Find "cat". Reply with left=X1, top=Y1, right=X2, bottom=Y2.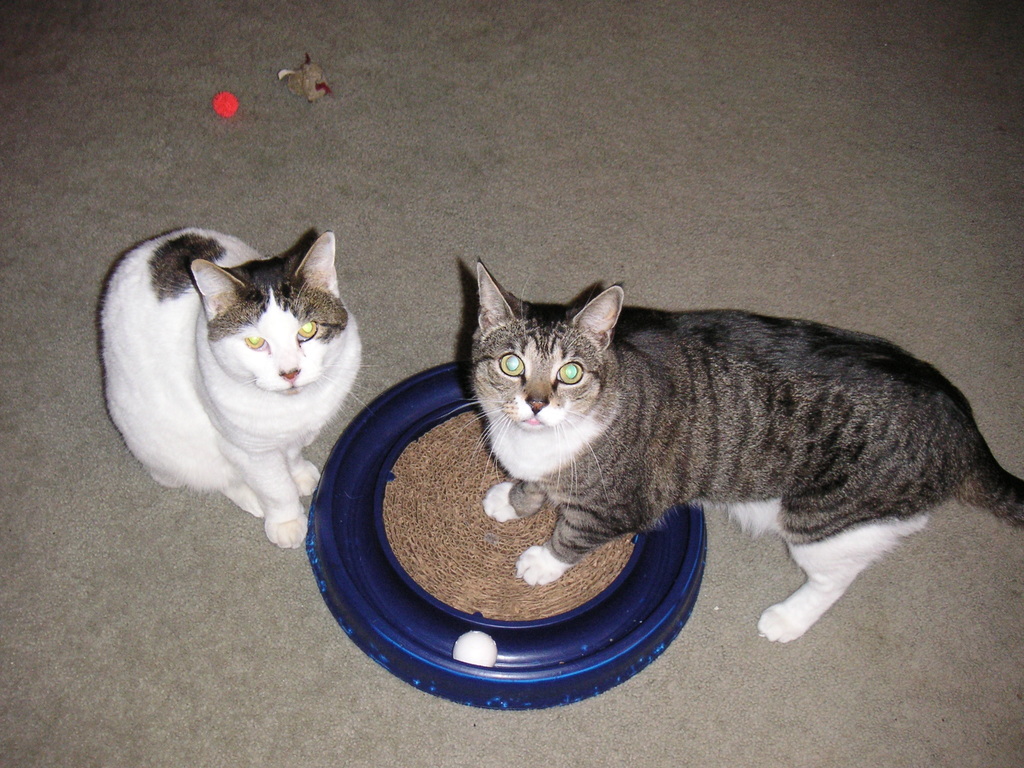
left=99, top=230, right=361, bottom=550.
